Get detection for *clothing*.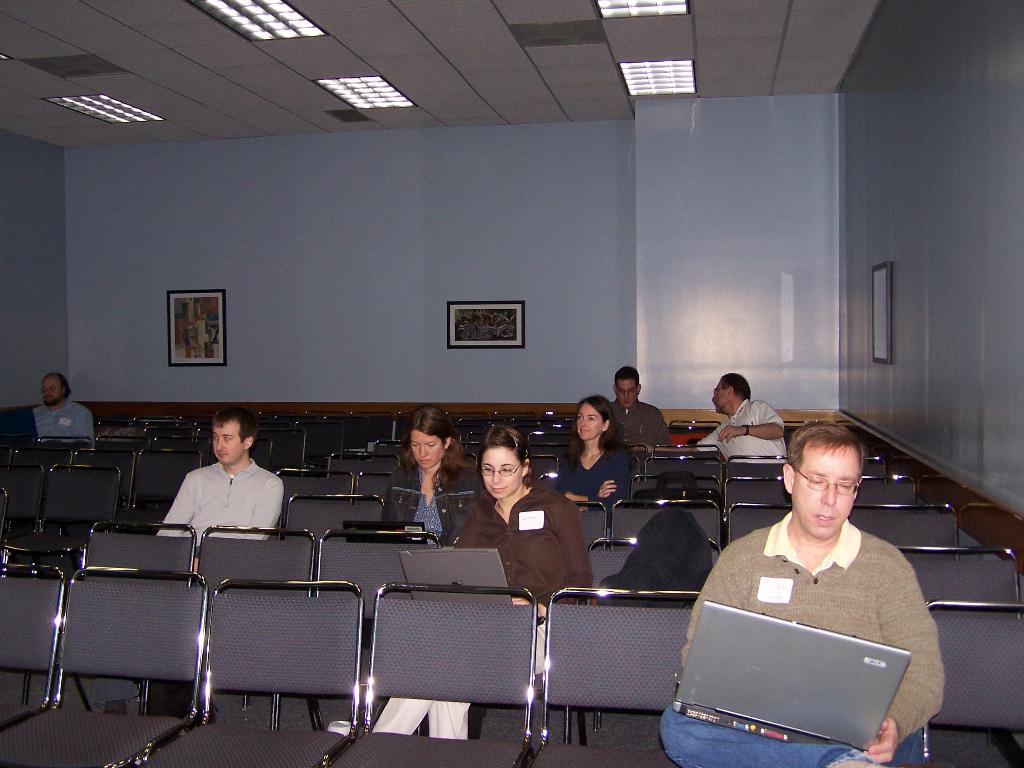
Detection: bbox=(646, 515, 953, 767).
